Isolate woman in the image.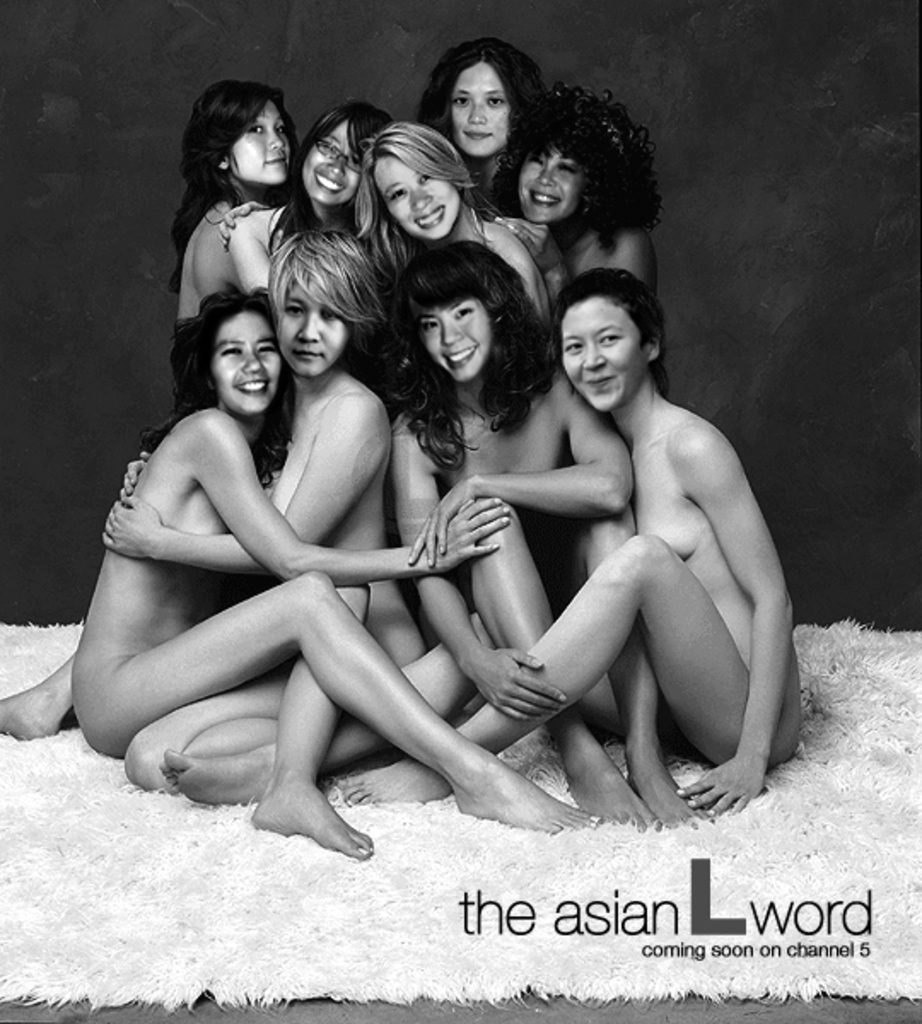
Isolated region: 411:38:546:188.
